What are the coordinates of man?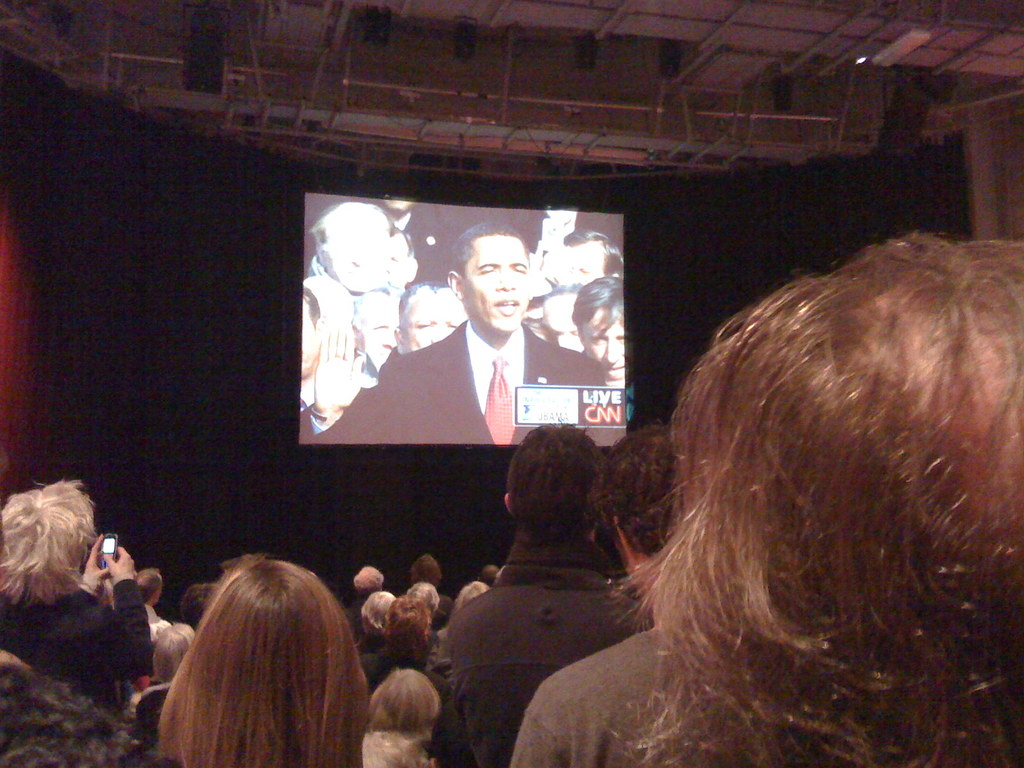
348/285/401/373.
